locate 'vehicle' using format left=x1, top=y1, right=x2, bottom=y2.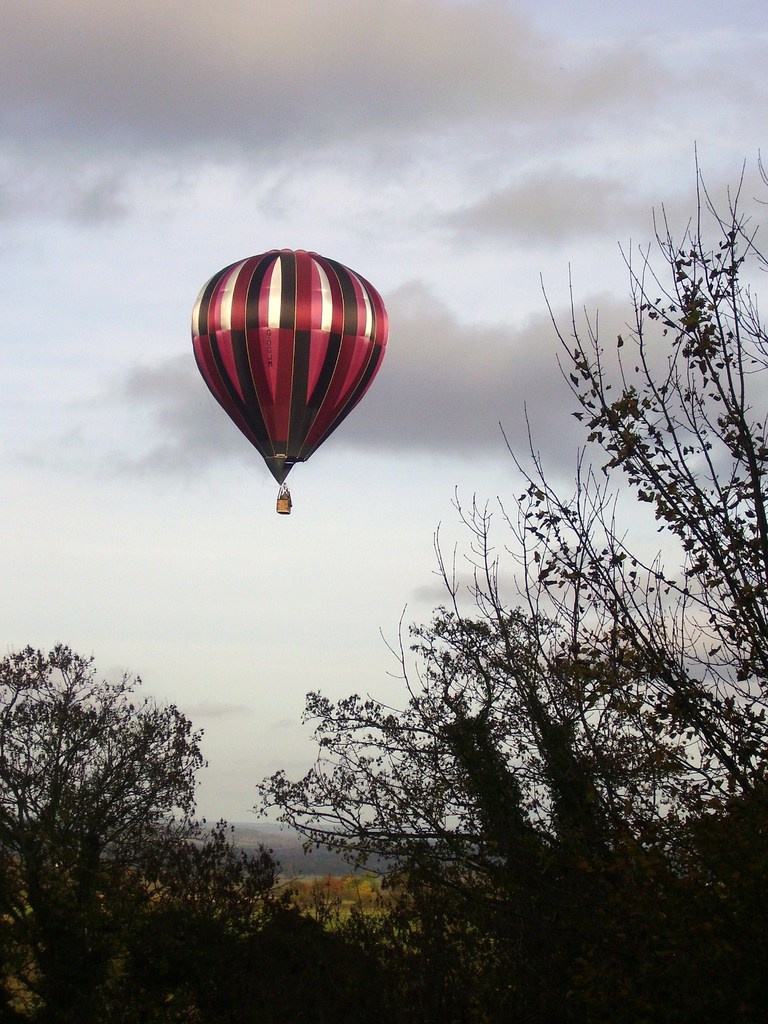
left=188, top=244, right=386, bottom=516.
